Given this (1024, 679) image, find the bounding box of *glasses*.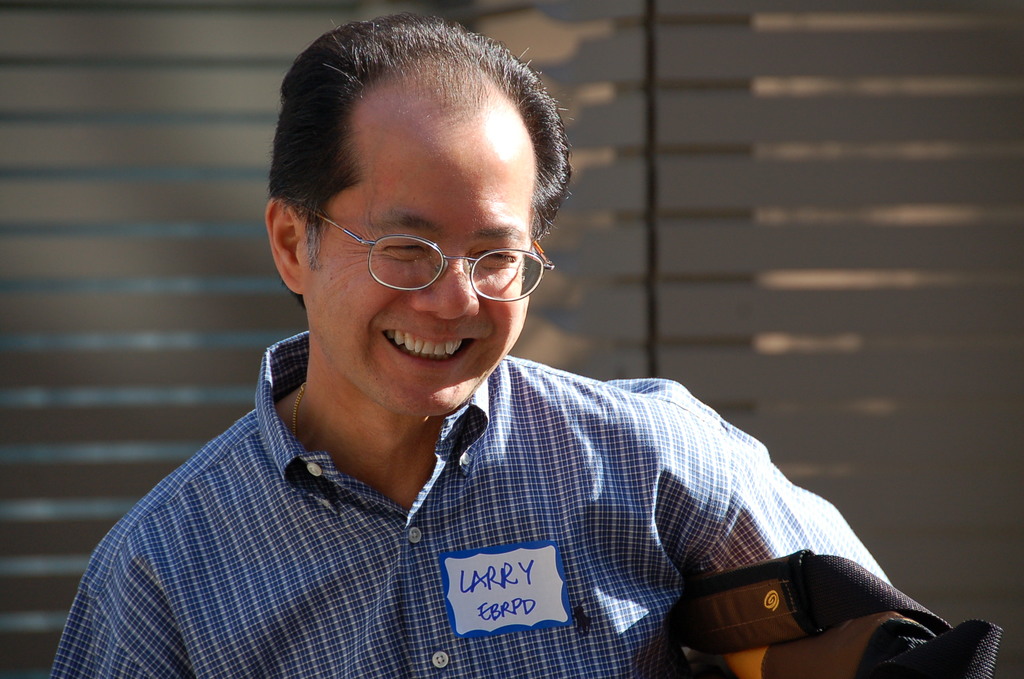
locate(290, 201, 552, 302).
